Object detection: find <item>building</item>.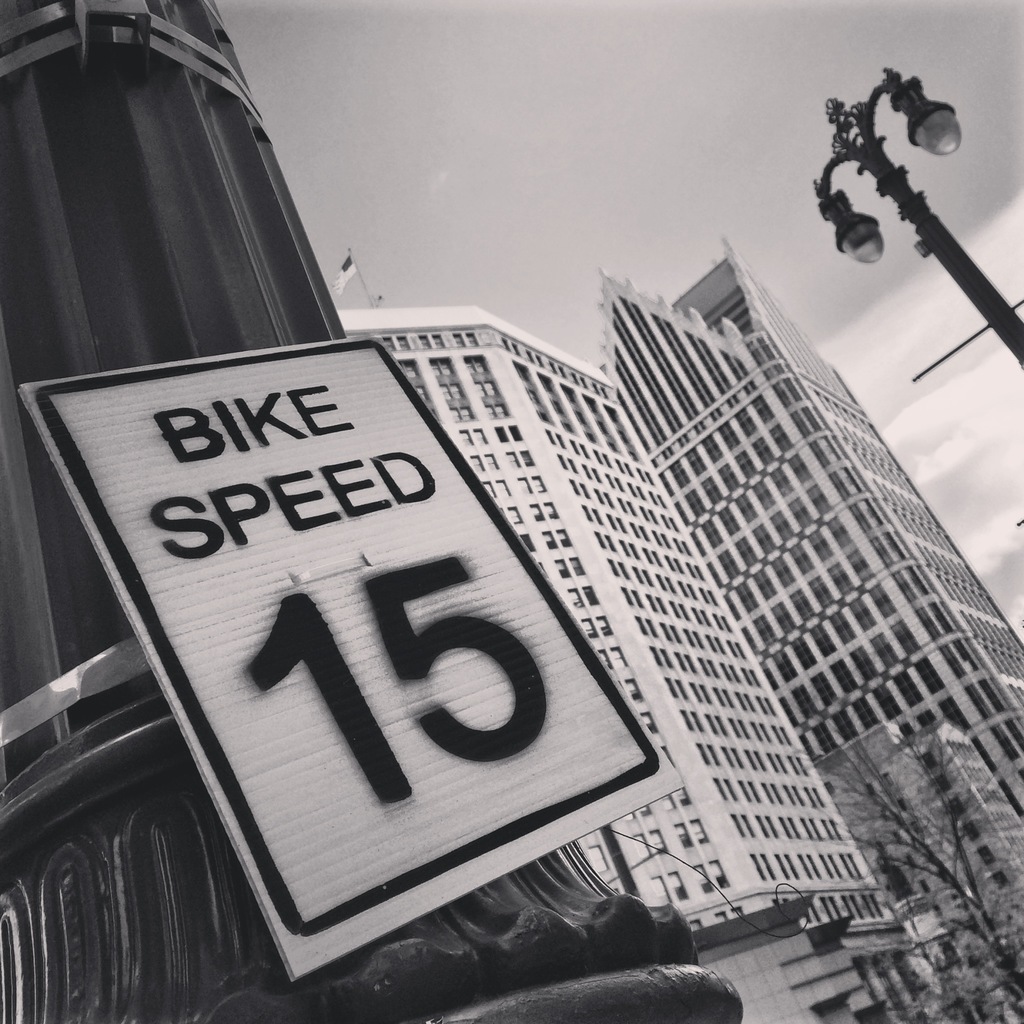
Rect(600, 239, 1023, 1023).
